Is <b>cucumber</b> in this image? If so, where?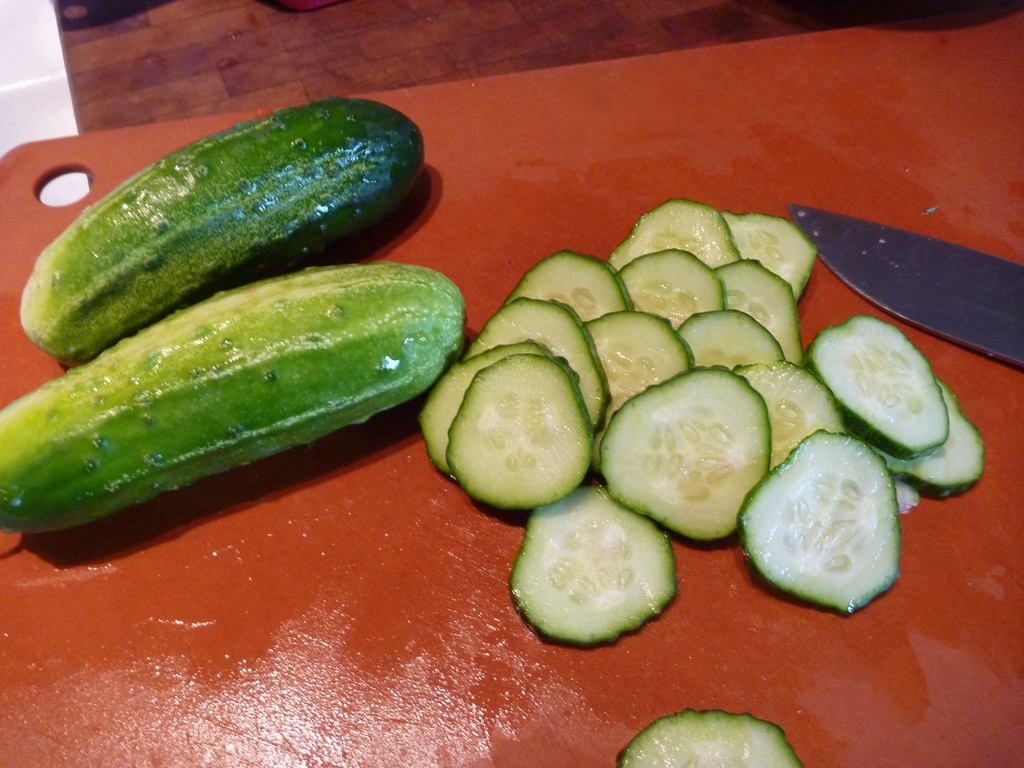
Yes, at select_region(0, 261, 470, 529).
